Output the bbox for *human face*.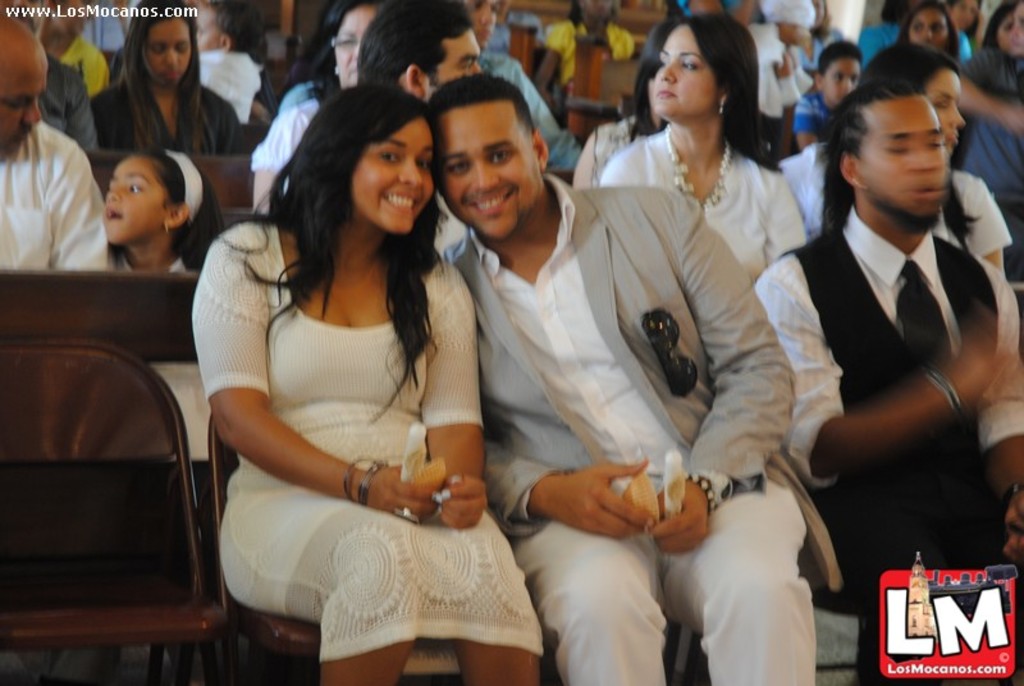
105 159 166 237.
